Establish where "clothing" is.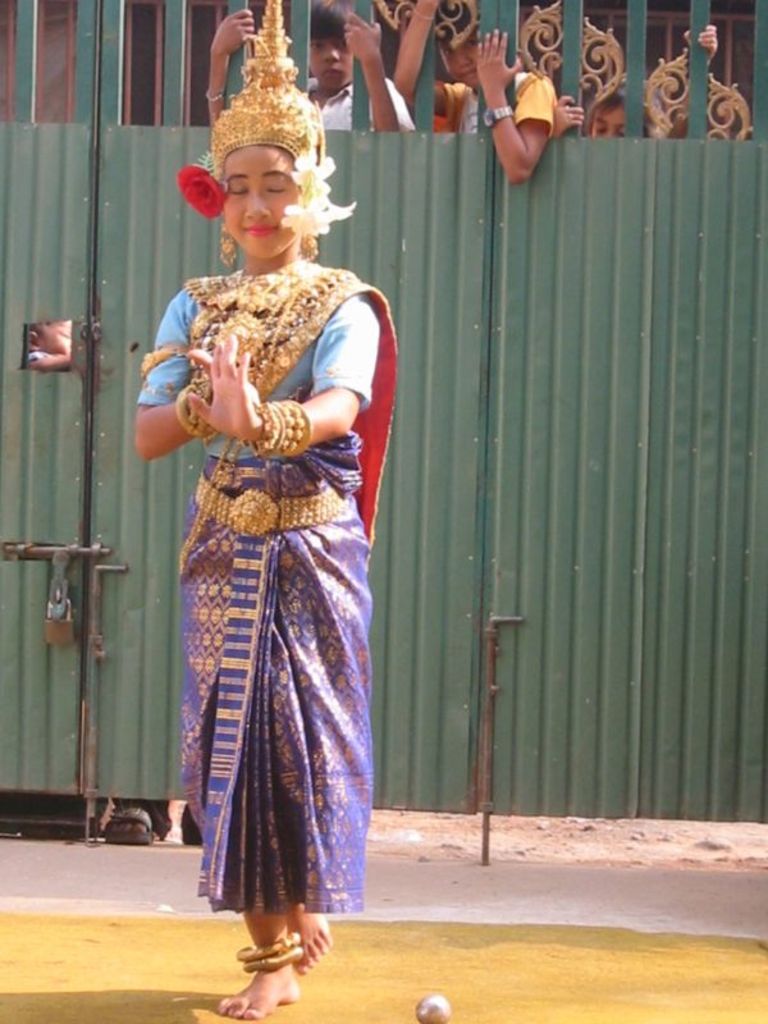
Established at region(305, 68, 416, 119).
